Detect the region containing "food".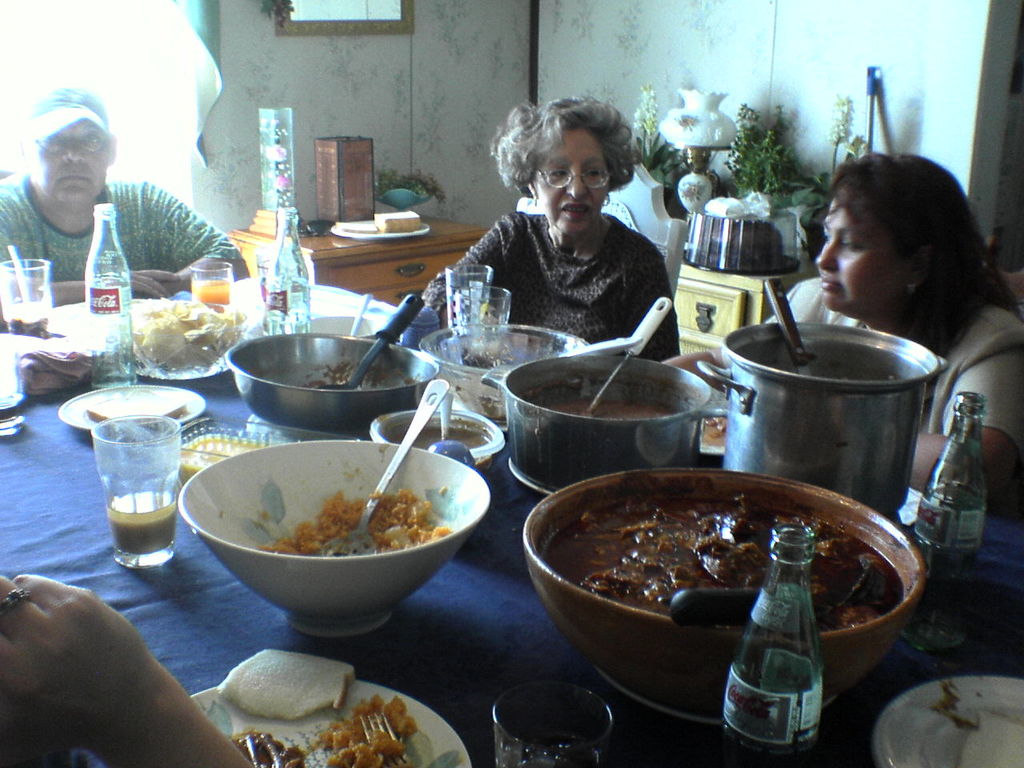
[83, 388, 191, 424].
